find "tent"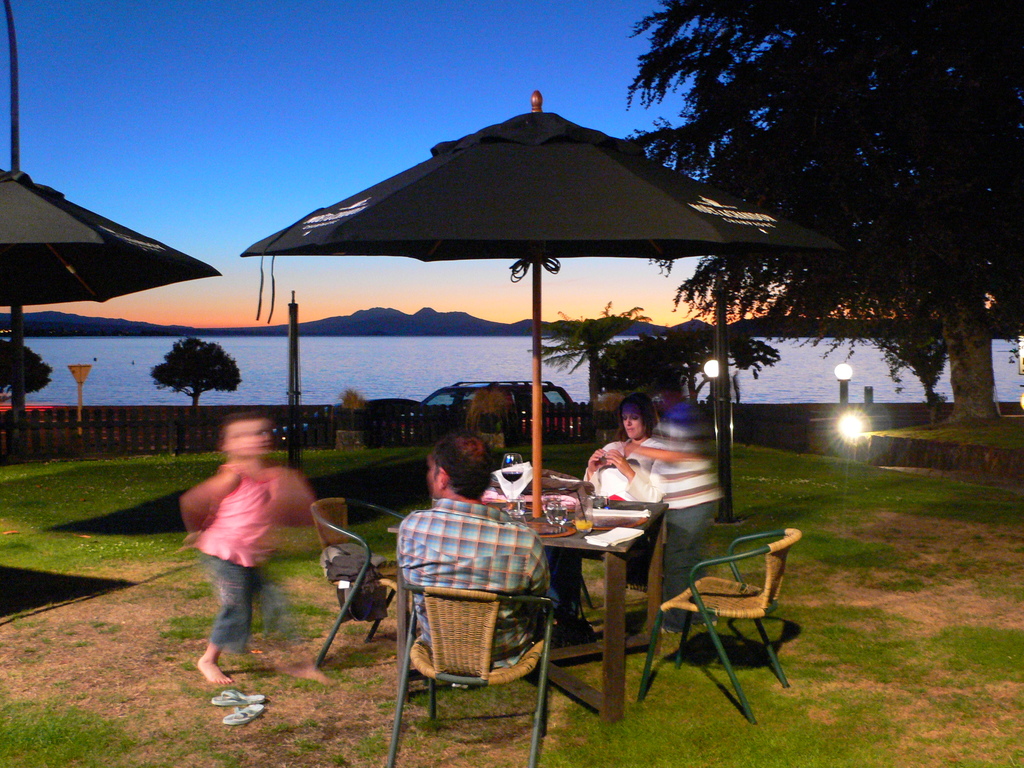
bbox=[0, 156, 221, 454]
